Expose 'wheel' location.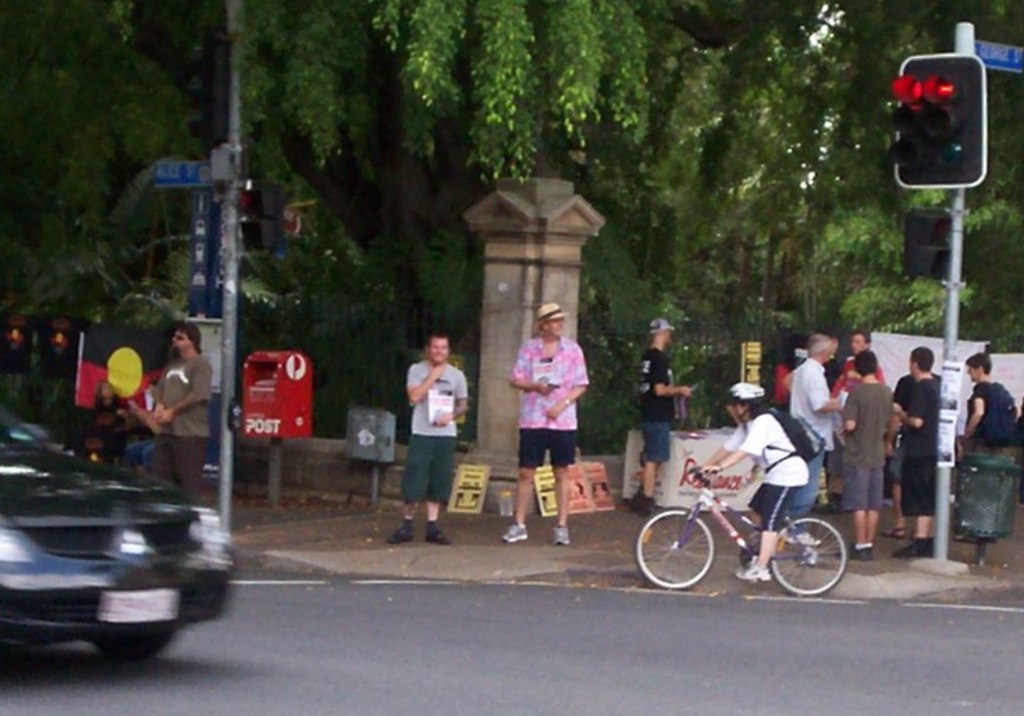
Exposed at (x1=776, y1=522, x2=855, y2=600).
